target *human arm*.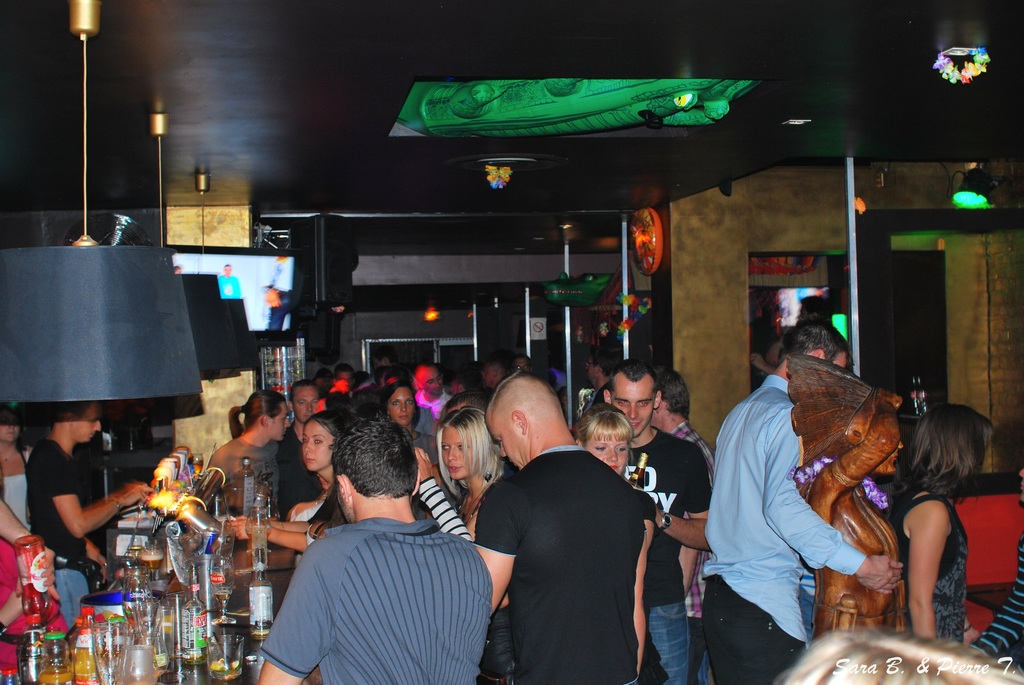
Target region: (900, 497, 958, 644).
